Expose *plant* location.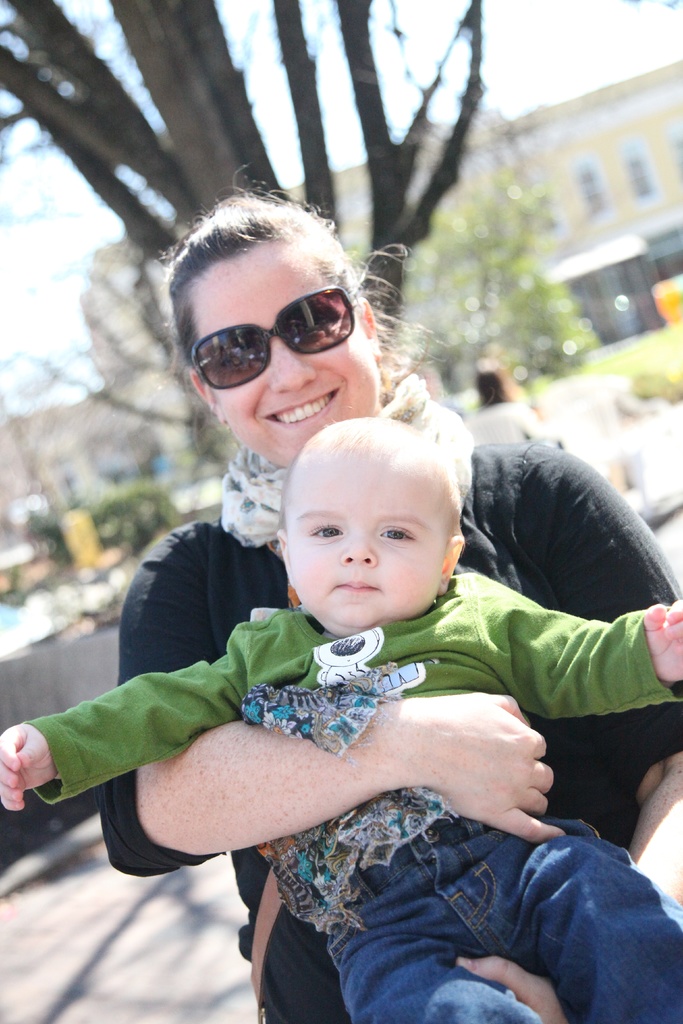
Exposed at bbox=(456, 282, 605, 378).
